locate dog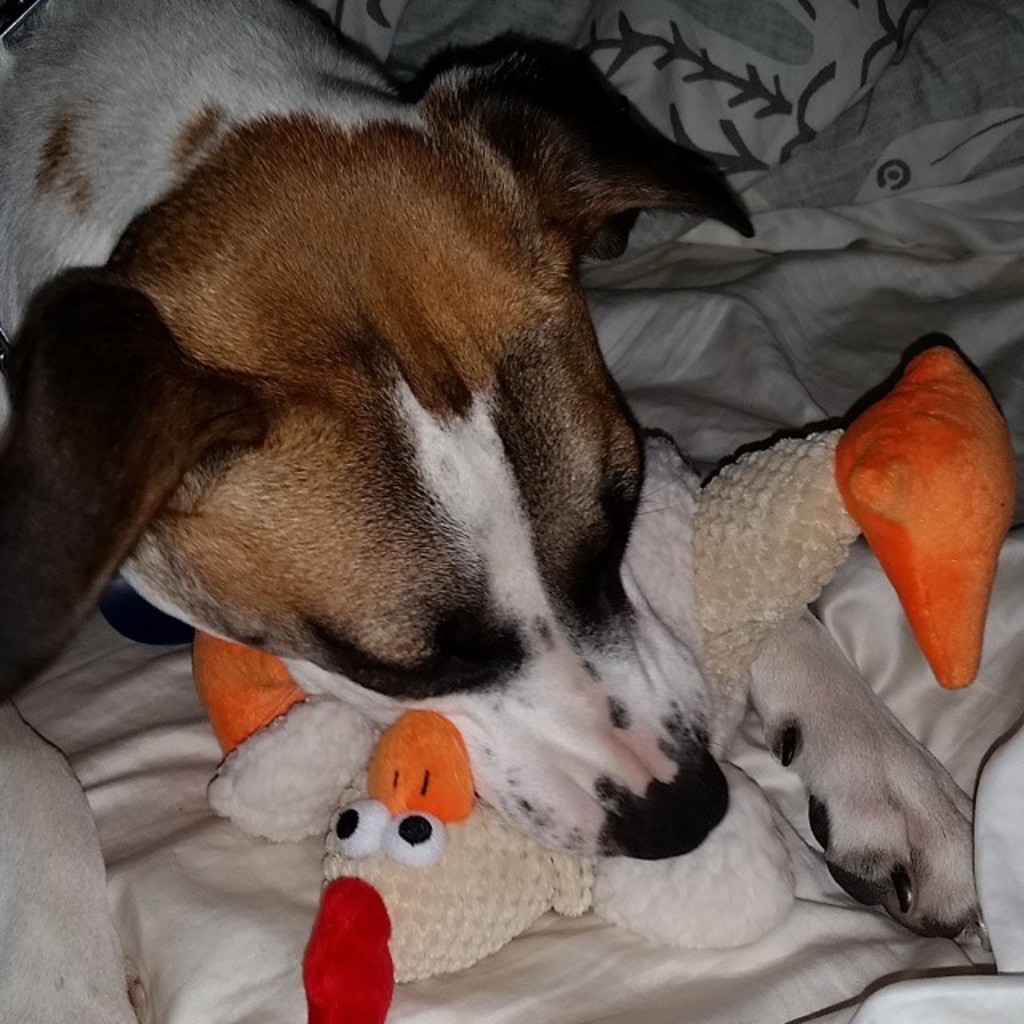
box=[0, 0, 992, 950]
